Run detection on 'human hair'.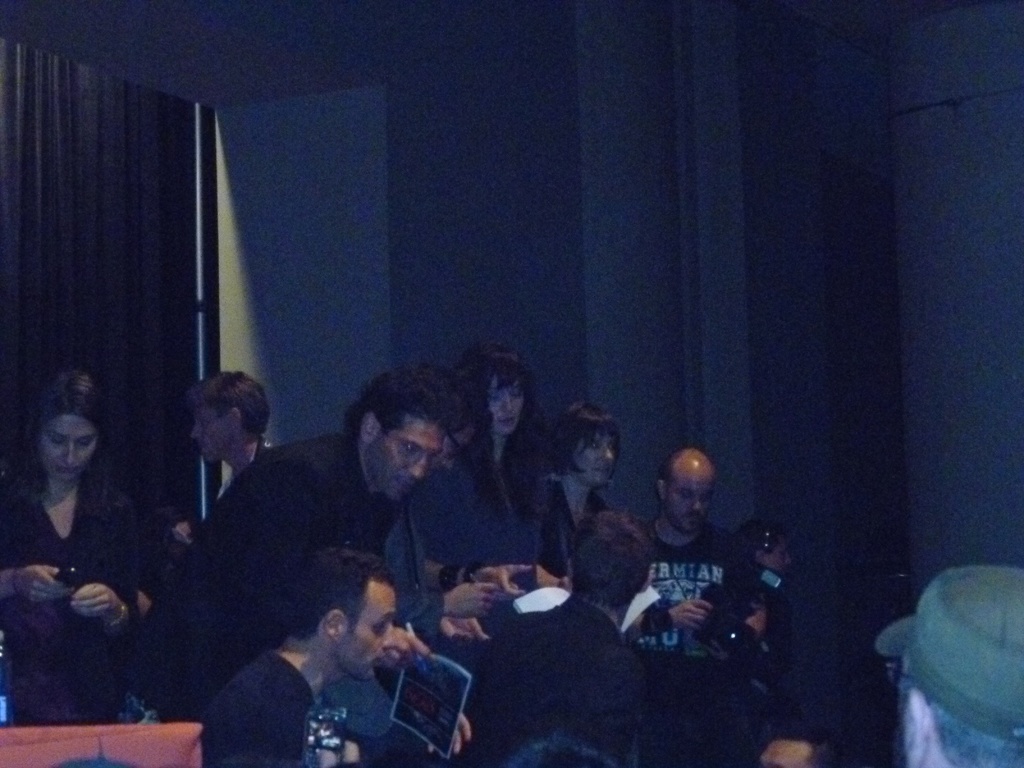
Result: bbox=[285, 543, 397, 641].
